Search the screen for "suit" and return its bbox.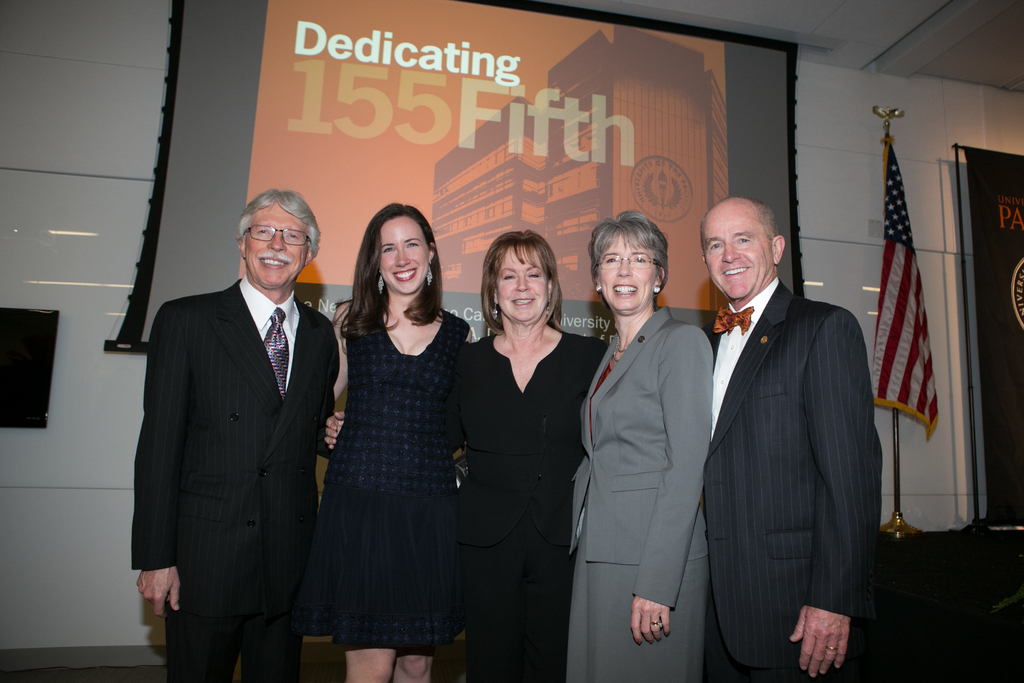
Found: [694, 187, 893, 682].
